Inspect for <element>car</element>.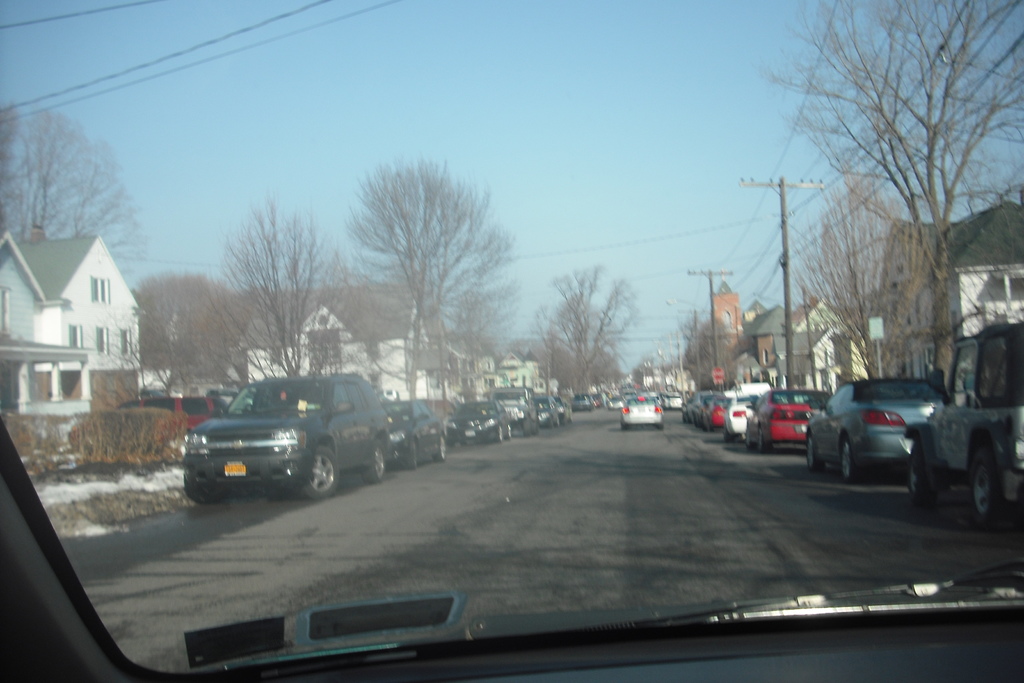
Inspection: (x1=167, y1=352, x2=394, y2=509).
